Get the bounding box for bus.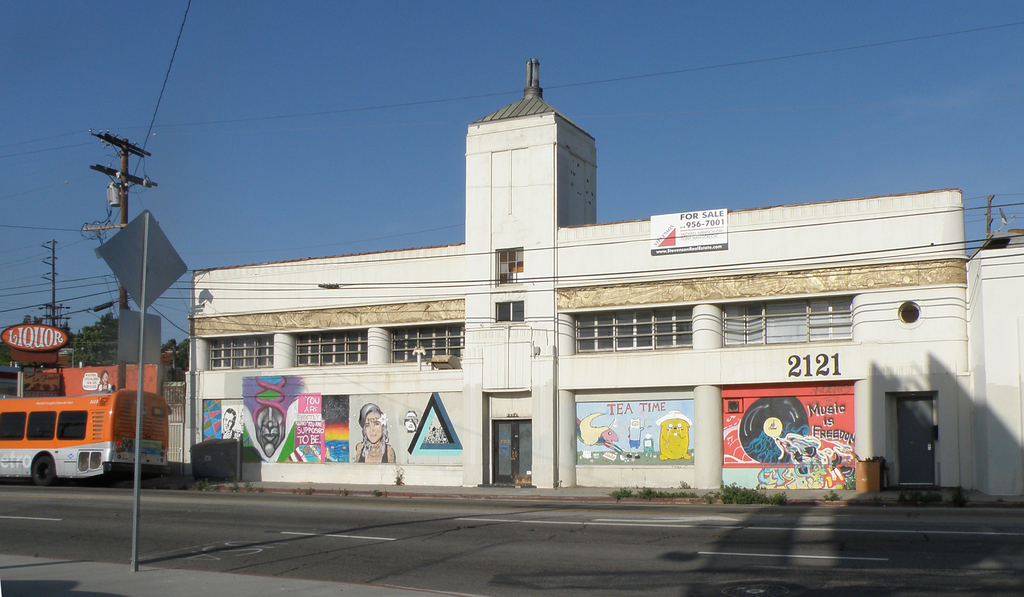
x1=3 y1=388 x2=173 y2=487.
